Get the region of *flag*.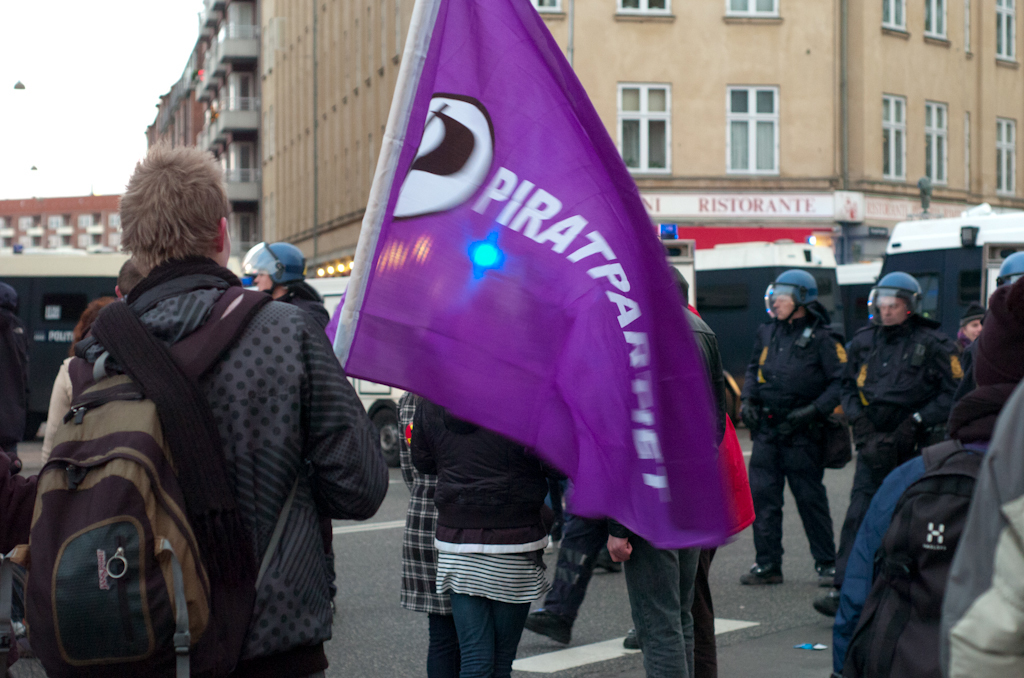
(x1=324, y1=0, x2=736, y2=582).
